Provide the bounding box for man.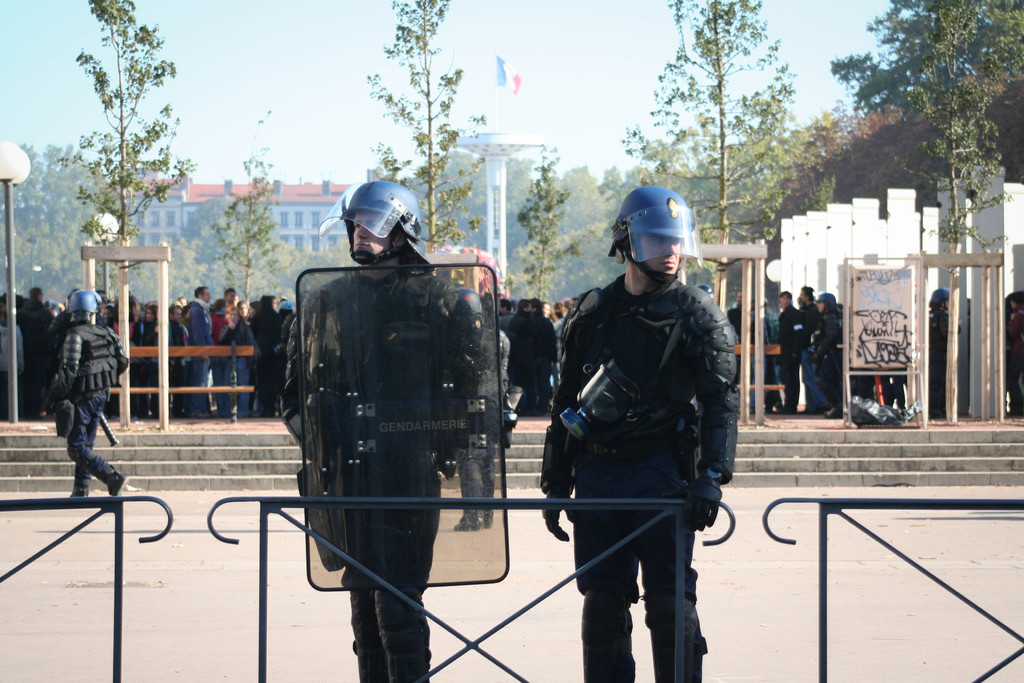
pyautogui.locateOnScreen(181, 284, 216, 418).
